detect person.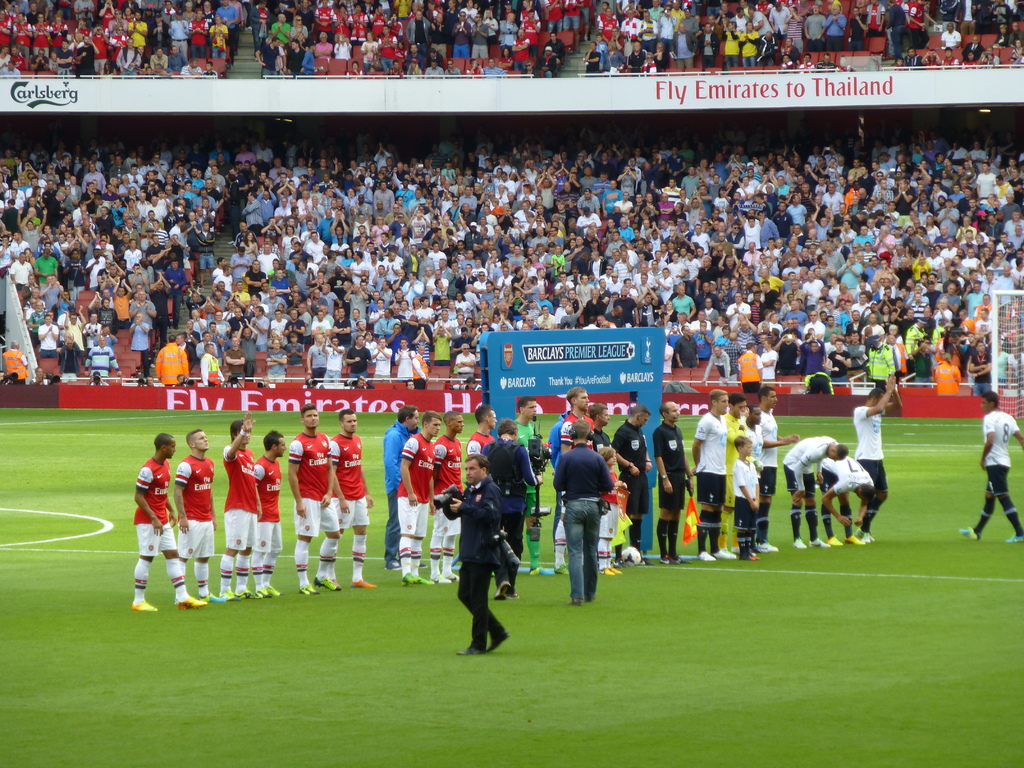
Detected at 131, 433, 202, 609.
